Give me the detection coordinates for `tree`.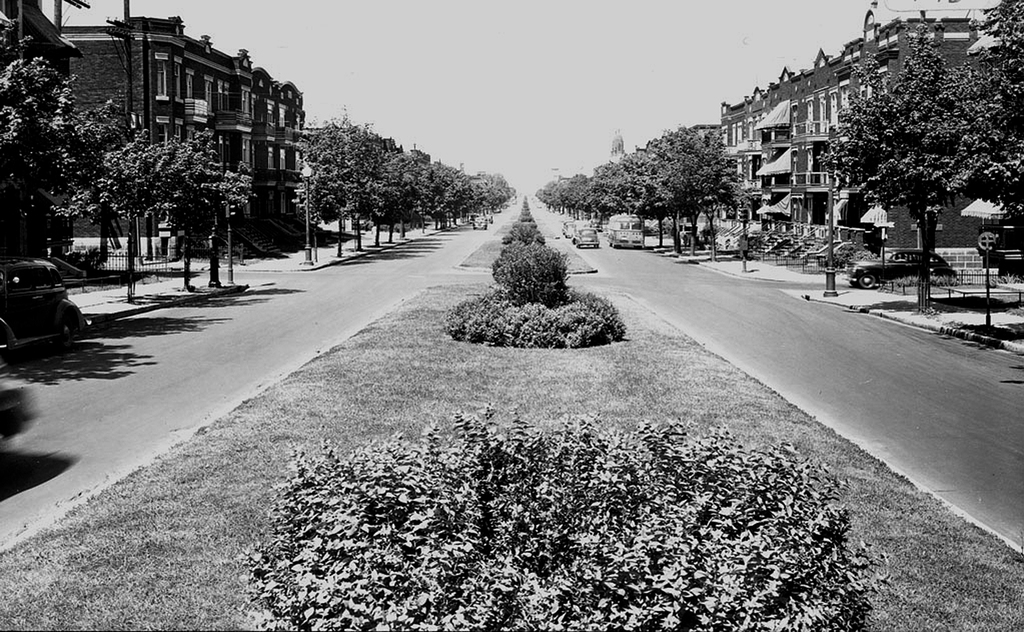
[104, 134, 179, 293].
